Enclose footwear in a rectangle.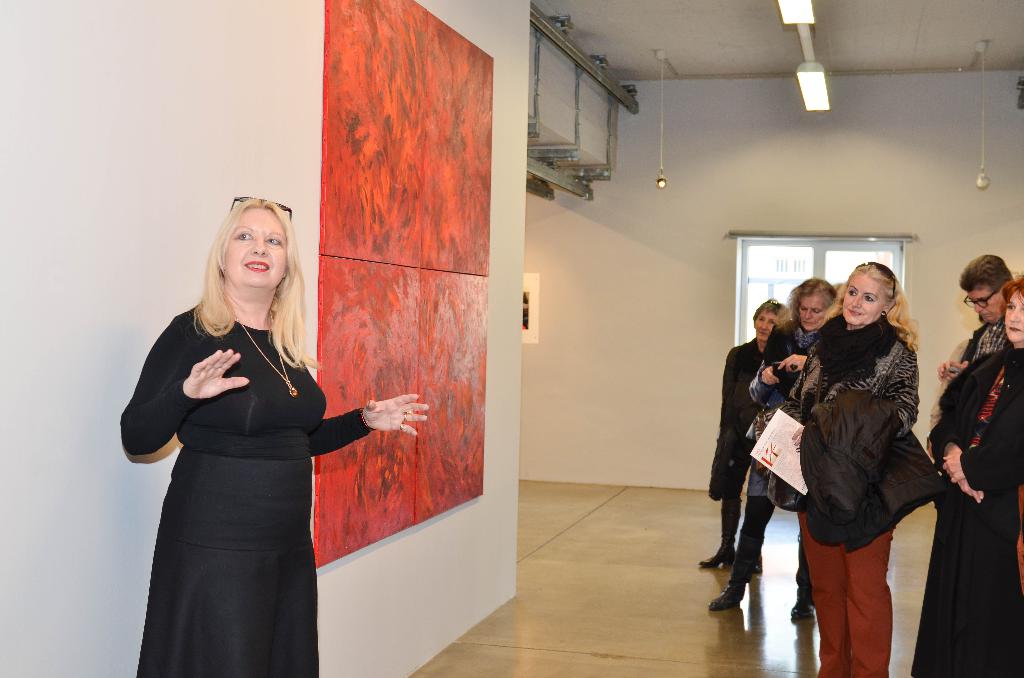
[left=791, top=598, right=817, bottom=626].
